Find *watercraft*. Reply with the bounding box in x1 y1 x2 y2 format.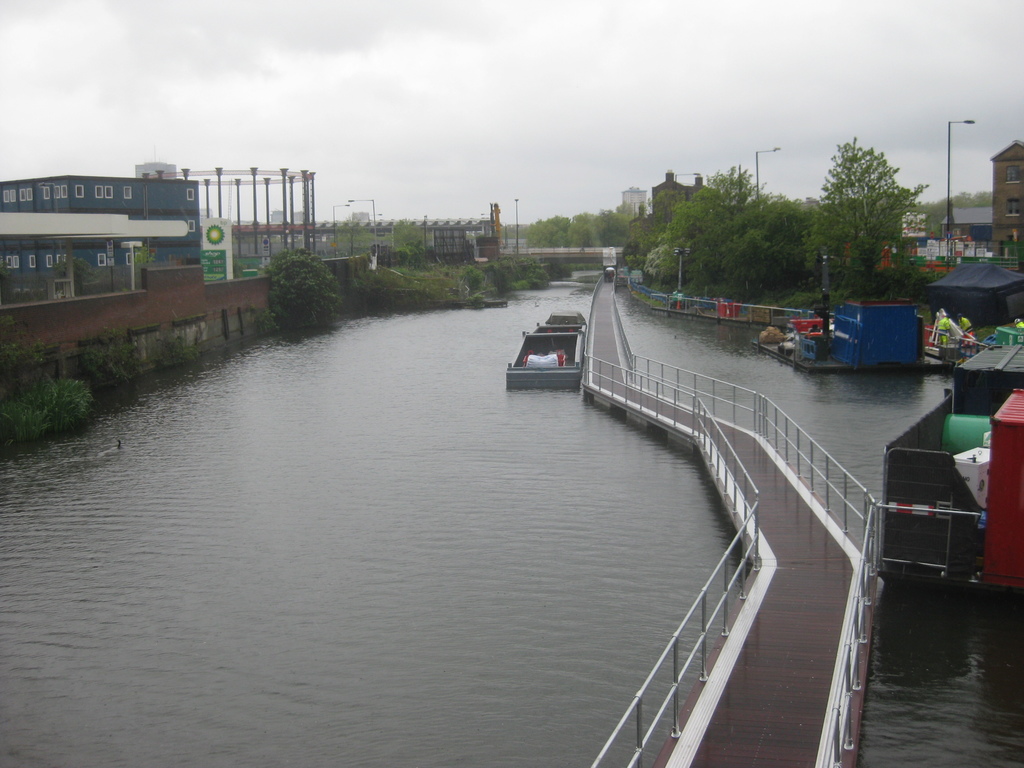
910 224 1012 262.
